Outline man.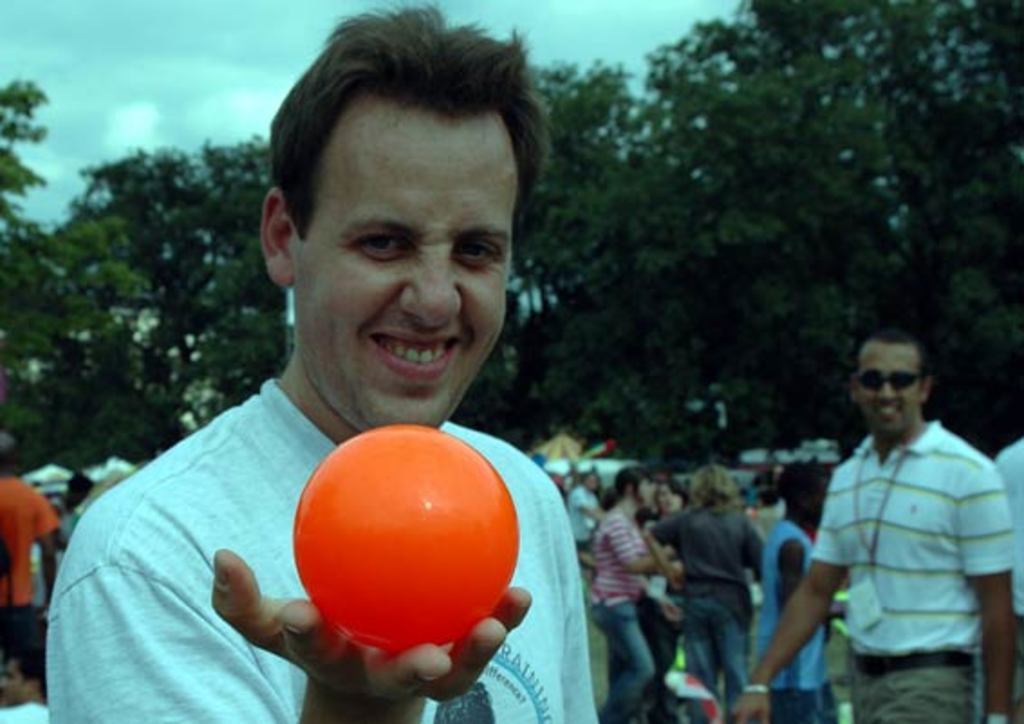
Outline: pyautogui.locateOnScreen(0, 430, 70, 652).
